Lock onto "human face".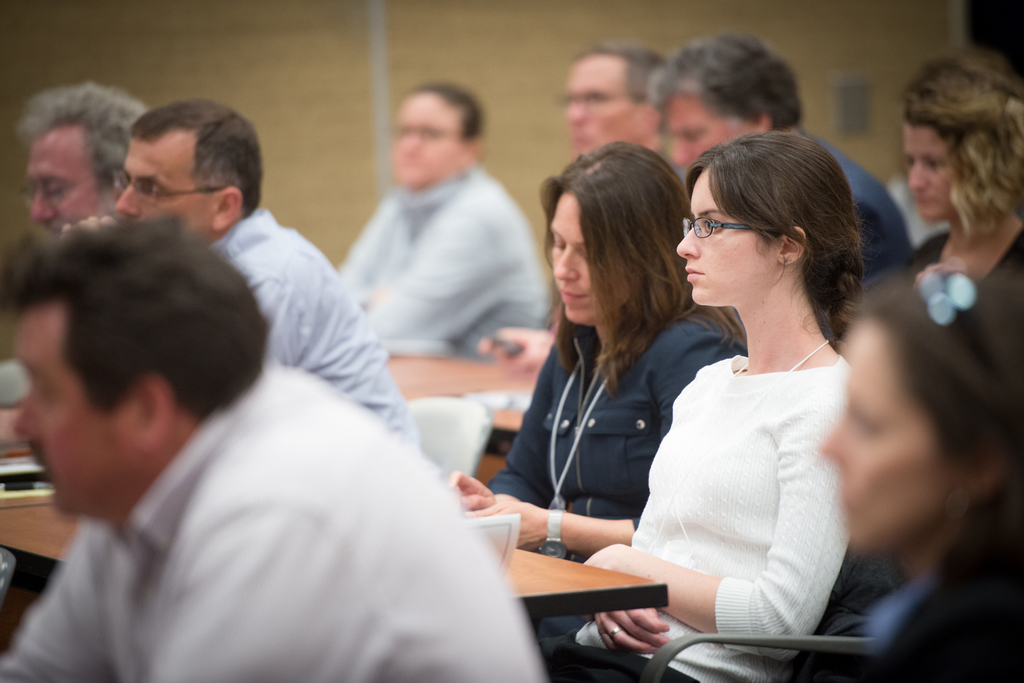
Locked: 824,311,944,557.
